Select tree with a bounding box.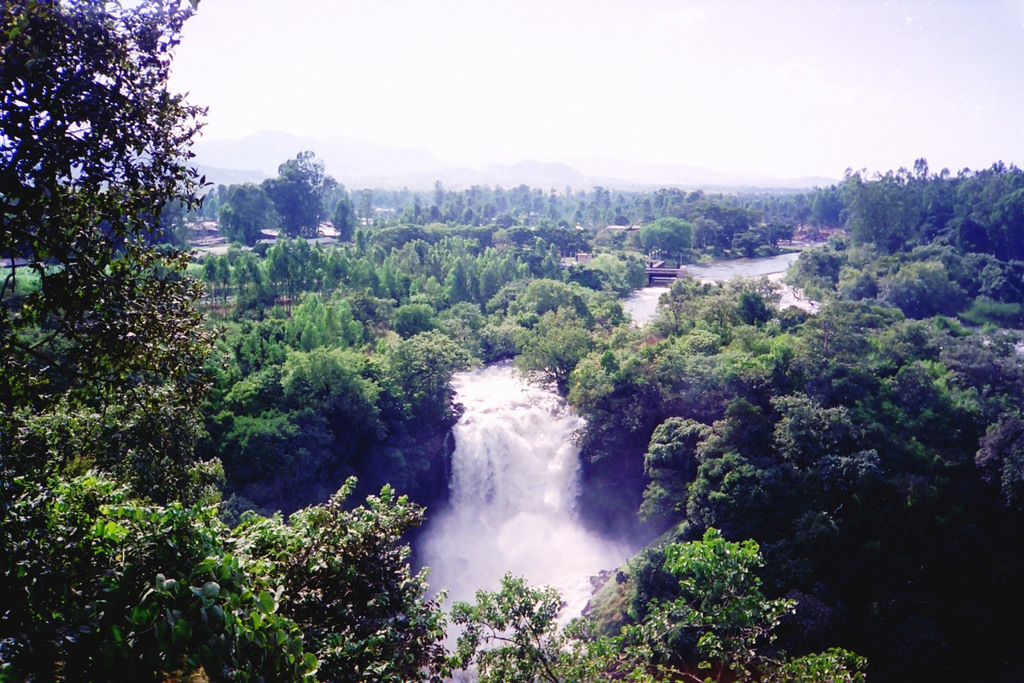
(x1=0, y1=472, x2=320, y2=682).
